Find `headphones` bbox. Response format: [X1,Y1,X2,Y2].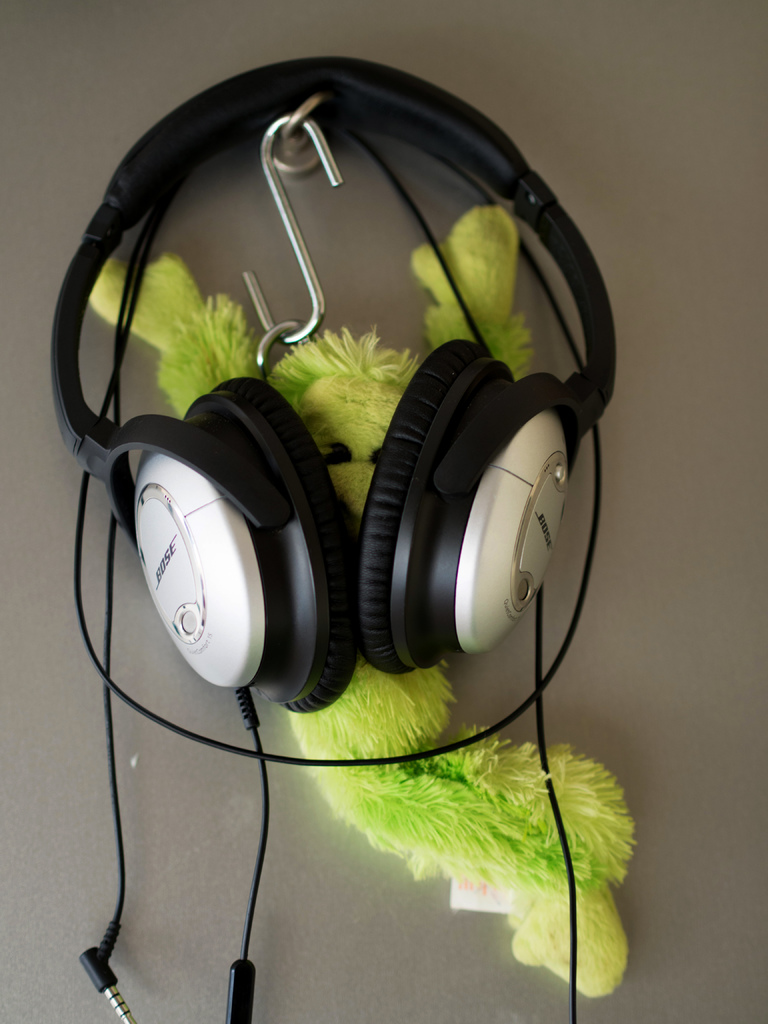
[39,50,621,720].
